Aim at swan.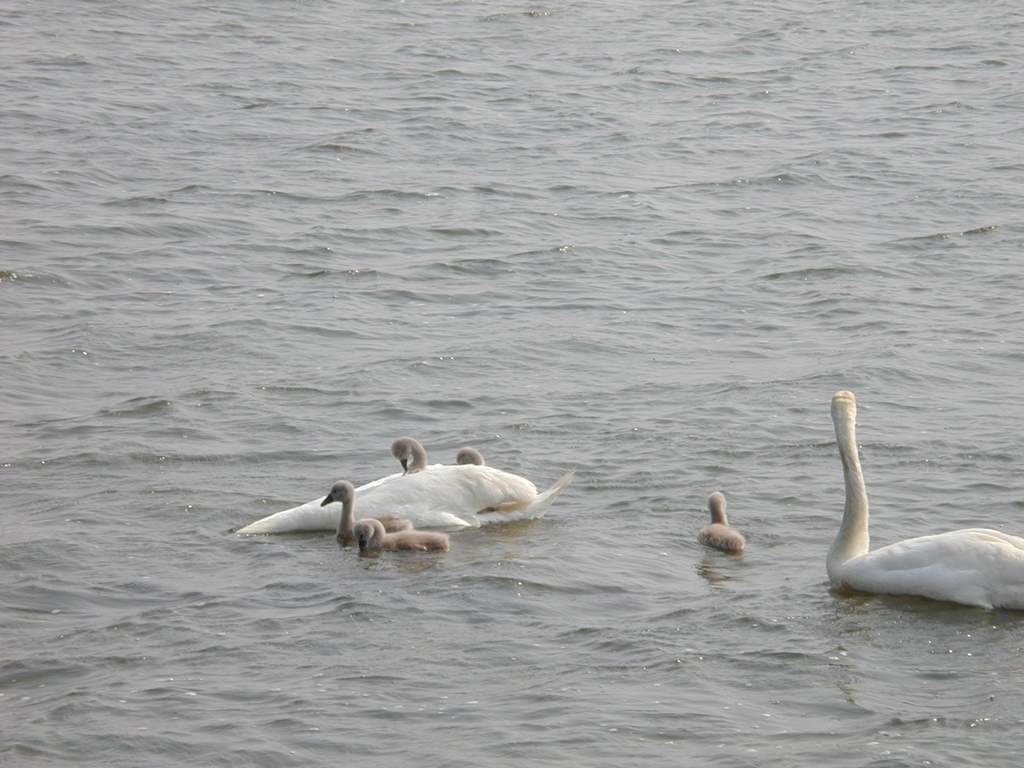
Aimed at 319:480:415:545.
